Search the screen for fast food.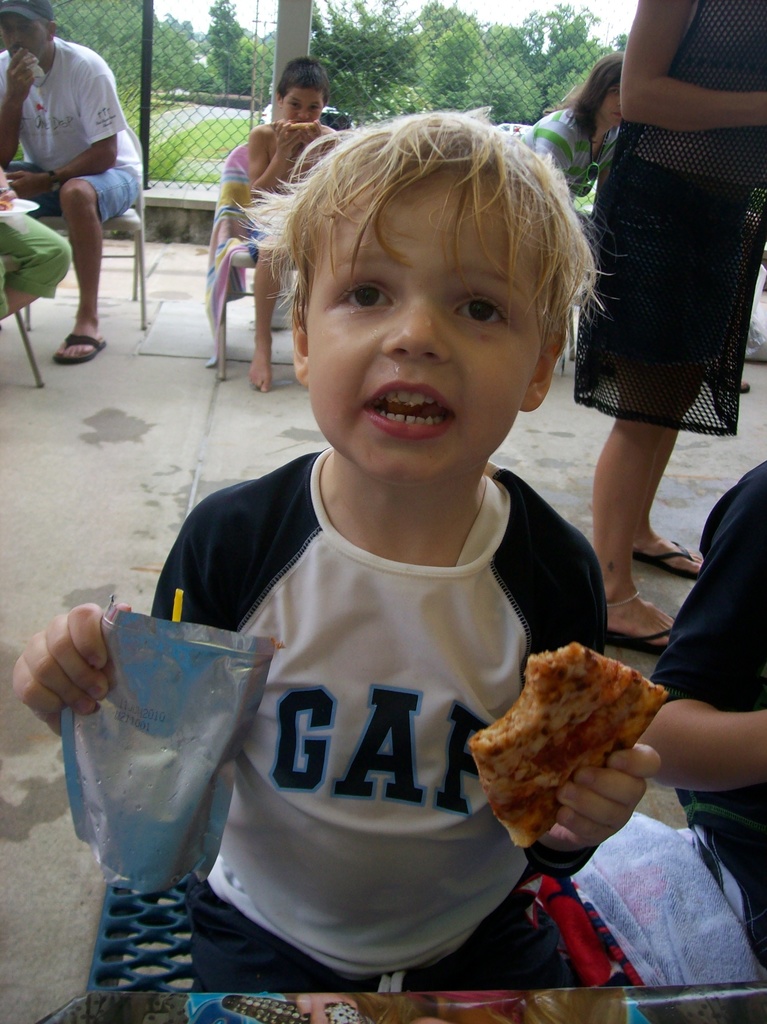
Found at crop(476, 630, 663, 858).
